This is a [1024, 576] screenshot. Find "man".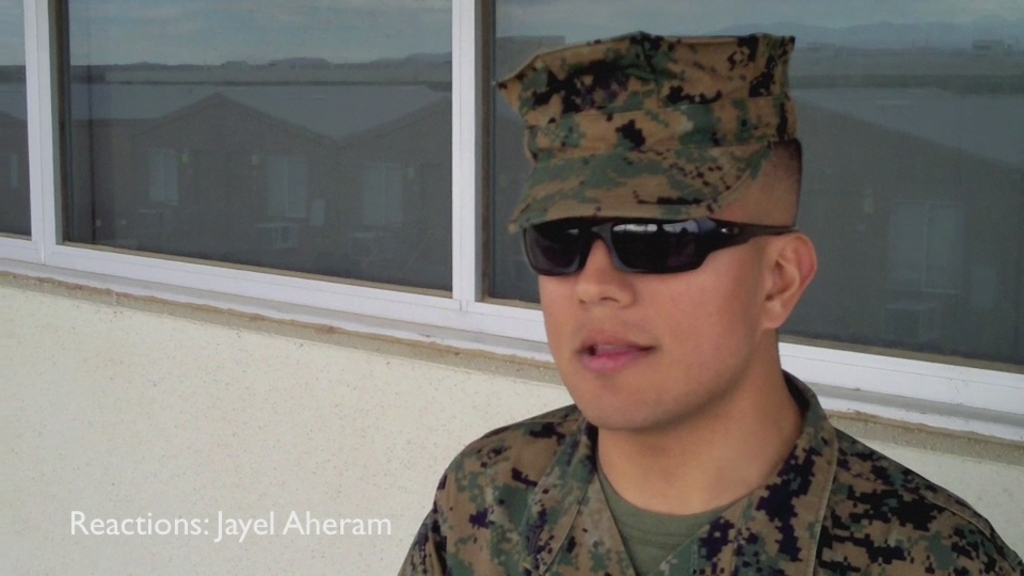
Bounding box: {"x1": 366, "y1": 62, "x2": 995, "y2": 571}.
